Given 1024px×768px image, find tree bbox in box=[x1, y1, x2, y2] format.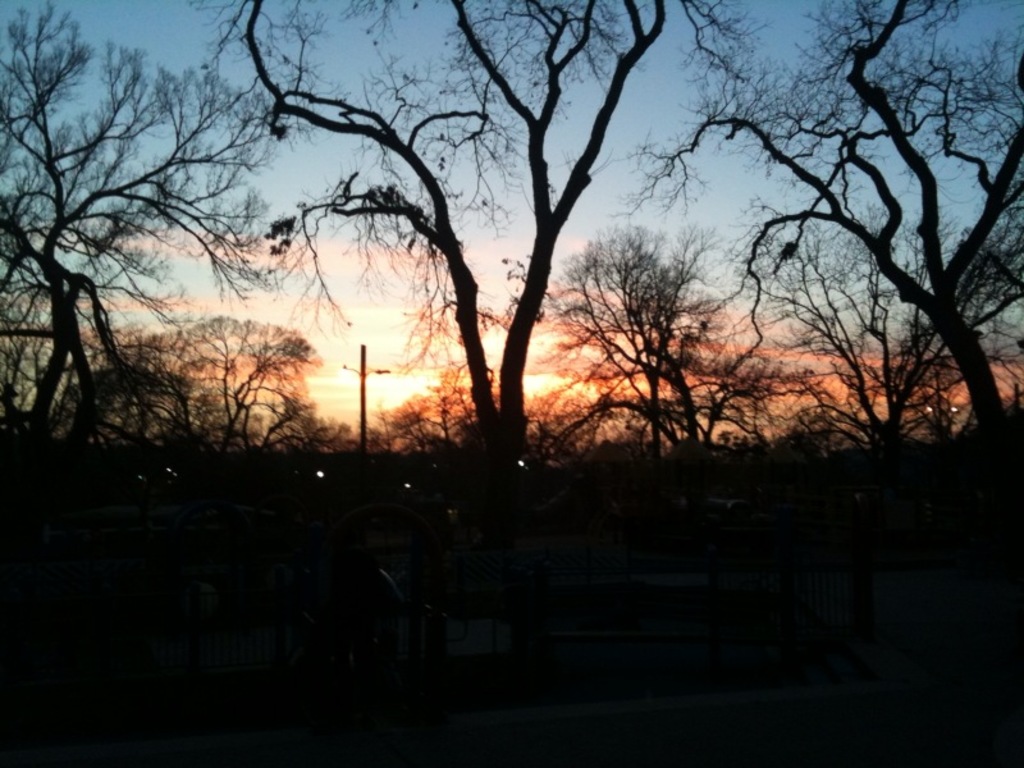
box=[102, 319, 351, 468].
